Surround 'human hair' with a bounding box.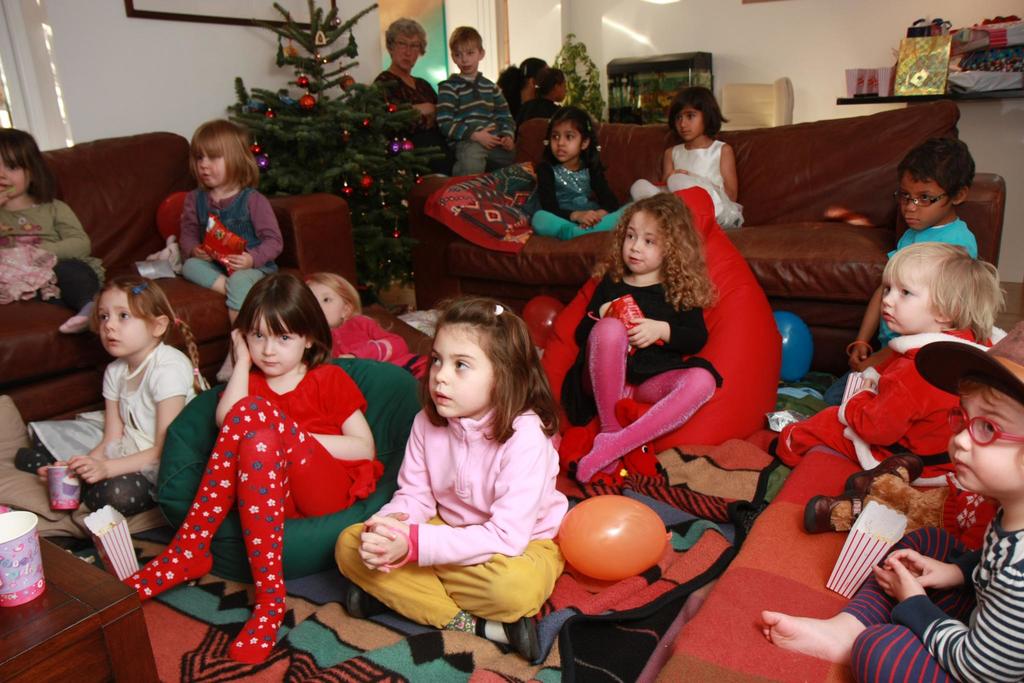
(0,126,63,204).
